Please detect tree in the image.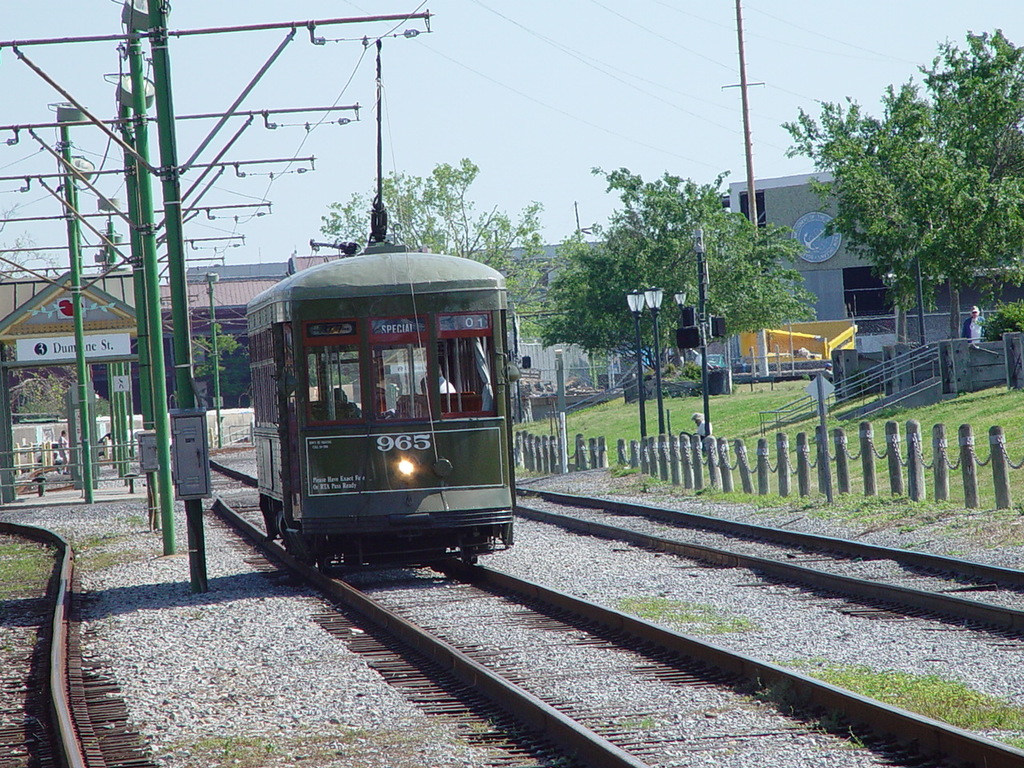
(318, 156, 555, 329).
